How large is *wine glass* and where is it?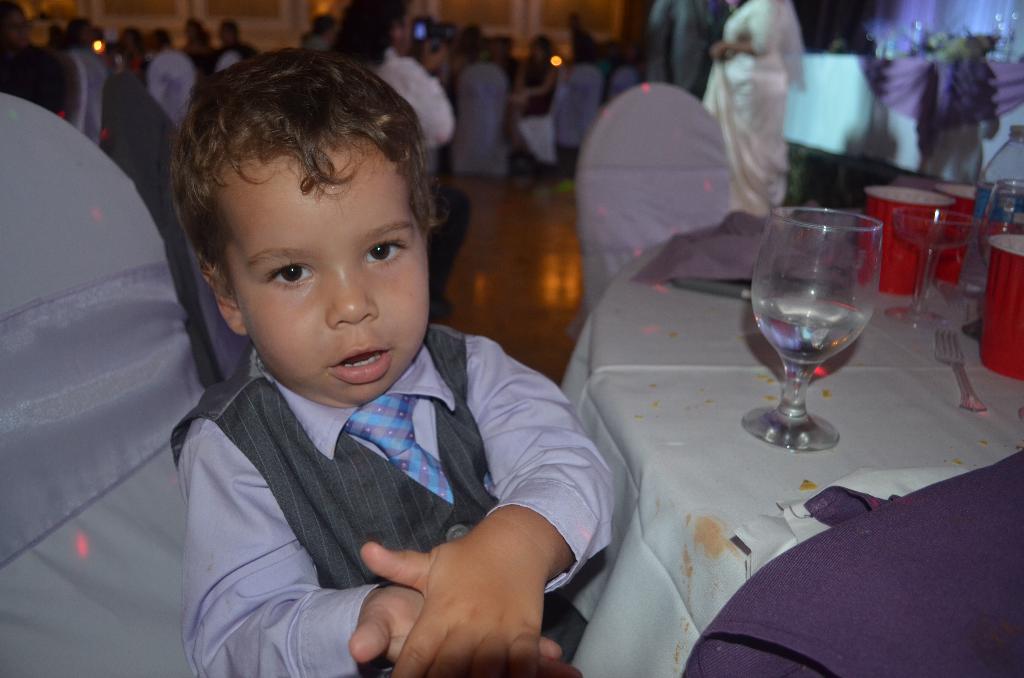
Bounding box: (left=881, top=207, right=980, bottom=328).
